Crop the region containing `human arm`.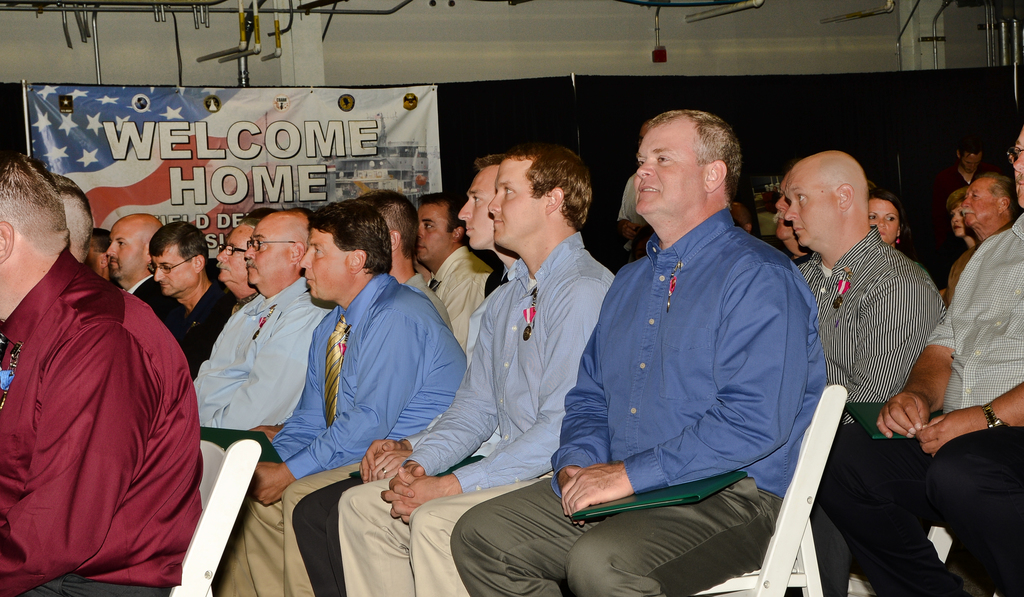
Crop region: {"x1": 380, "y1": 262, "x2": 621, "y2": 524}.
